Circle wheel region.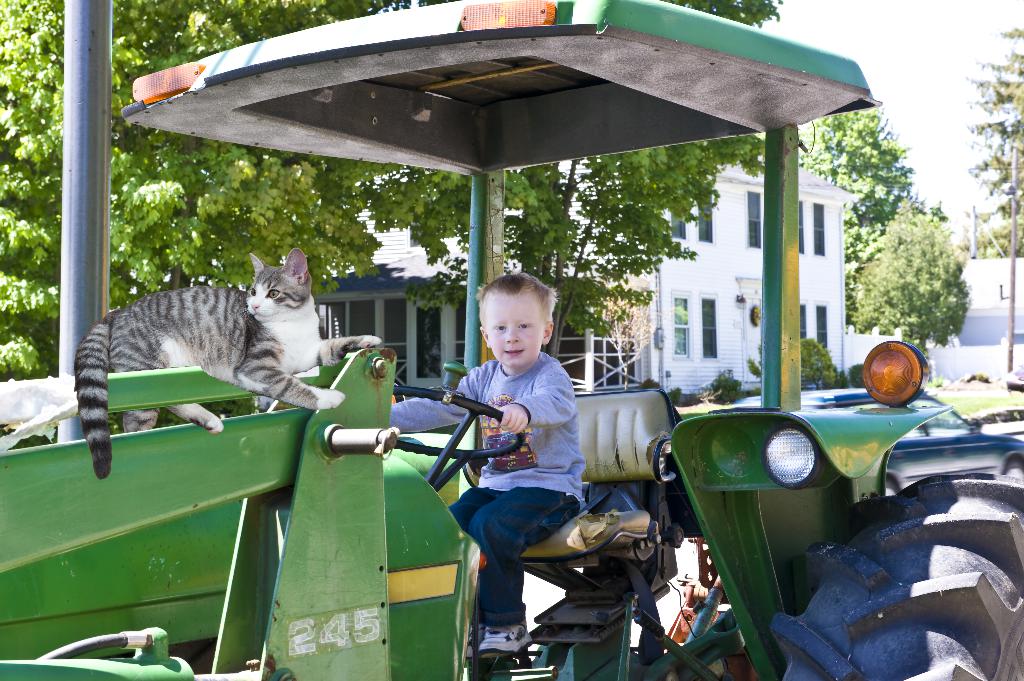
Region: [768,469,1023,680].
